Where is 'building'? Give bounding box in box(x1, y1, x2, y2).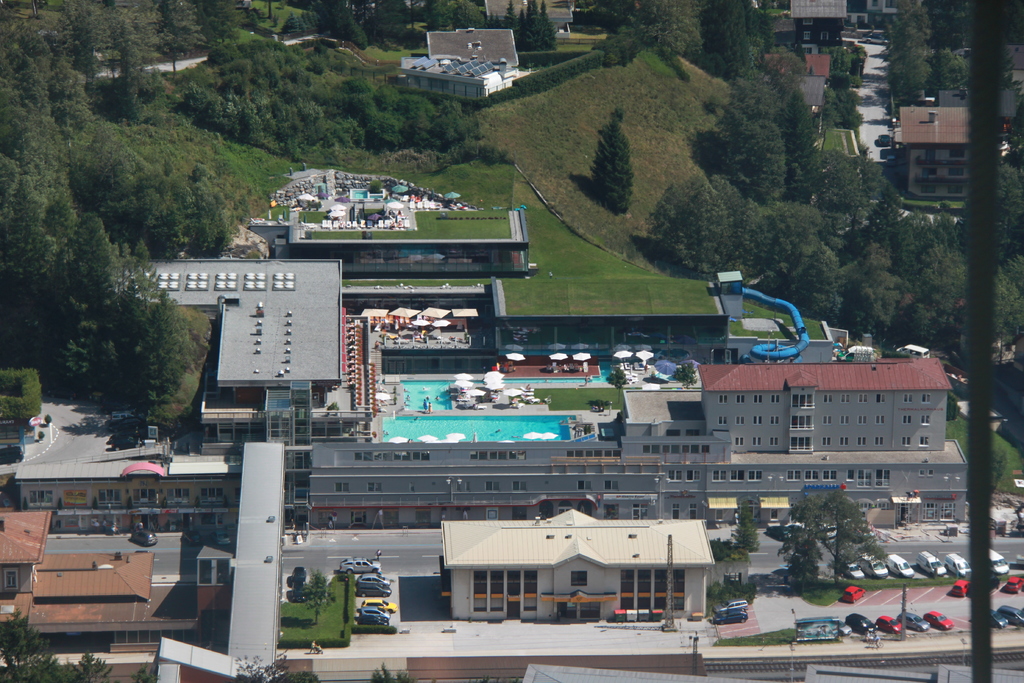
box(764, 53, 833, 142).
